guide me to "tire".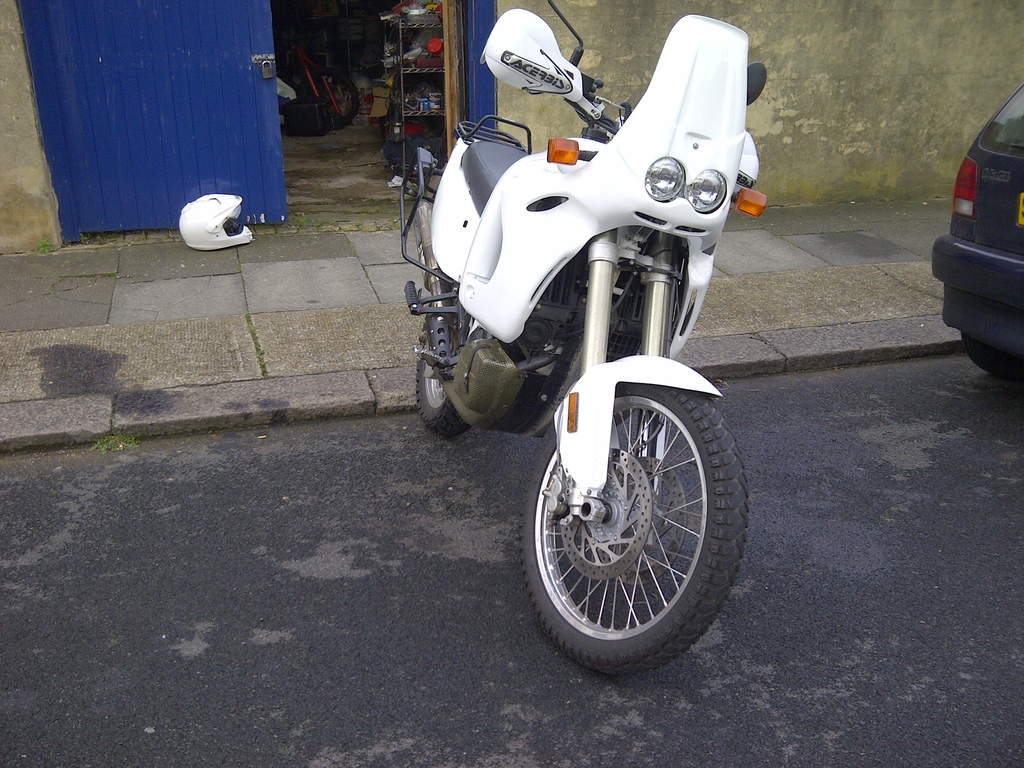
Guidance: x1=516, y1=374, x2=748, y2=671.
